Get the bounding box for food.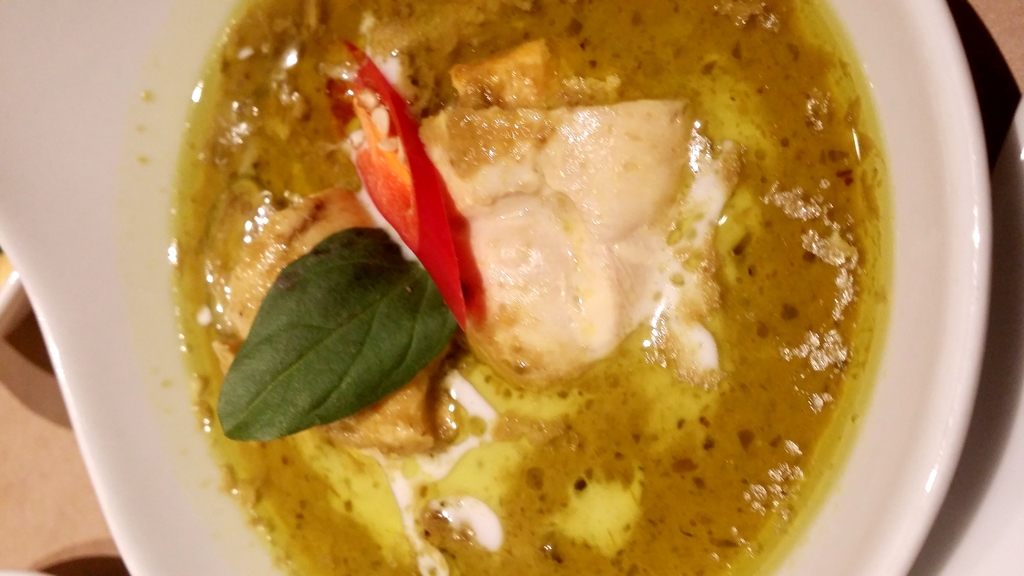
<bbox>172, 0, 975, 533</bbox>.
